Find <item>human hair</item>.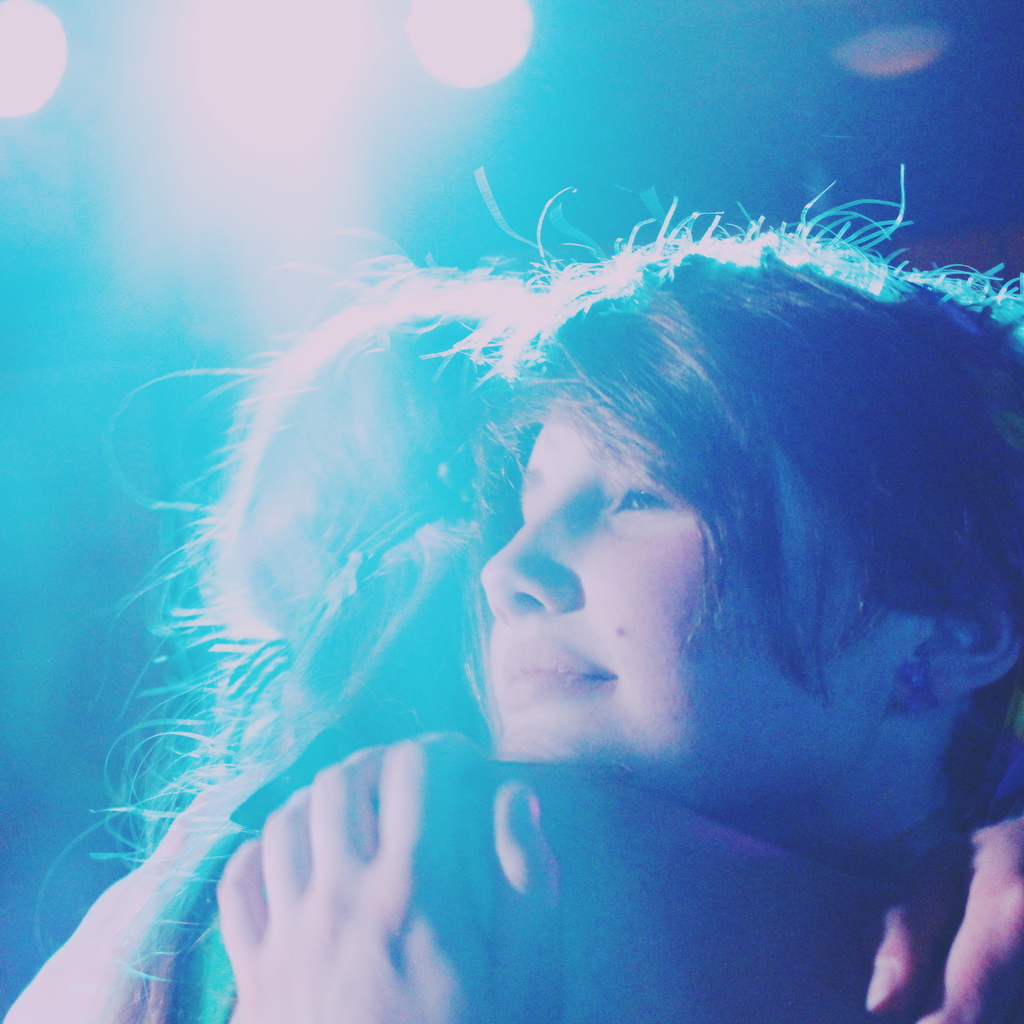
35:221:552:1023.
